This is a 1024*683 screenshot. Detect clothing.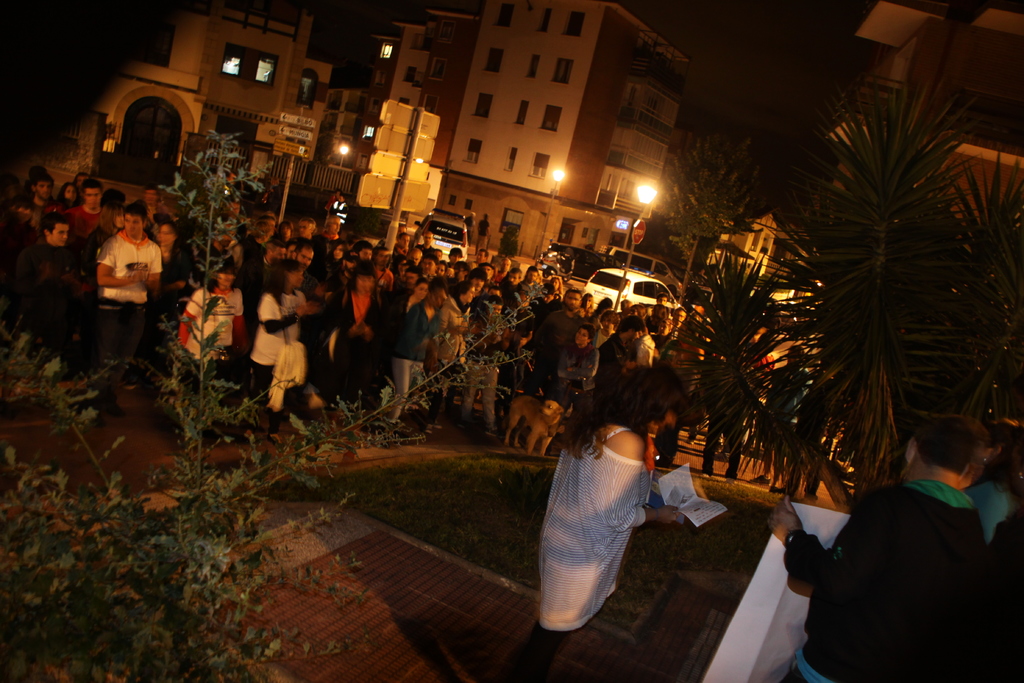
<bbox>93, 233, 162, 354</bbox>.
